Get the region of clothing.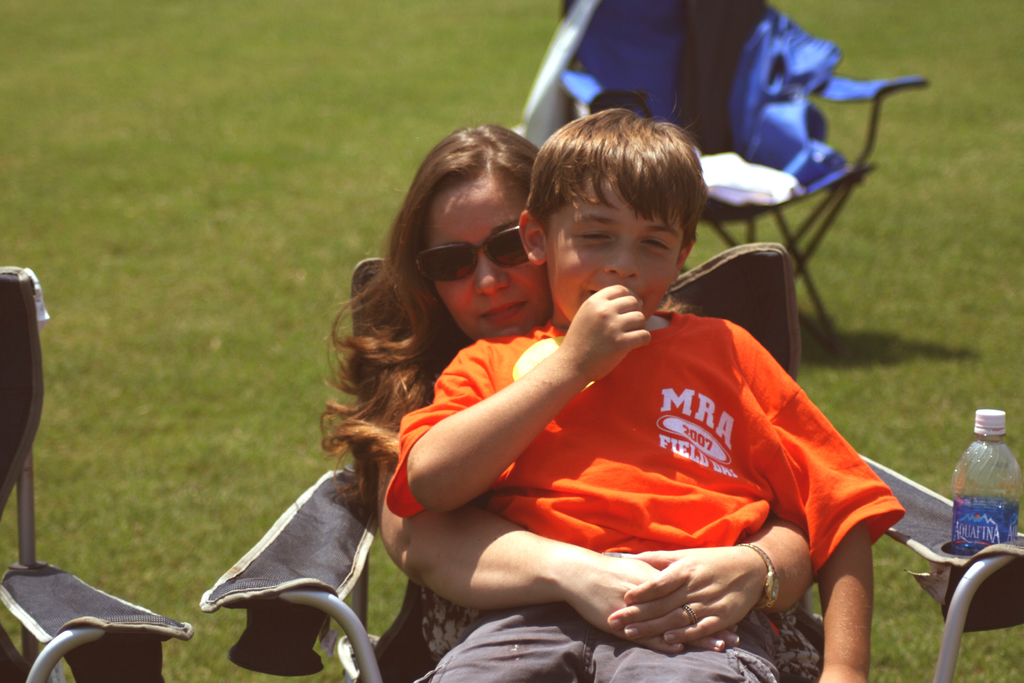
x1=381, y1=302, x2=916, y2=682.
